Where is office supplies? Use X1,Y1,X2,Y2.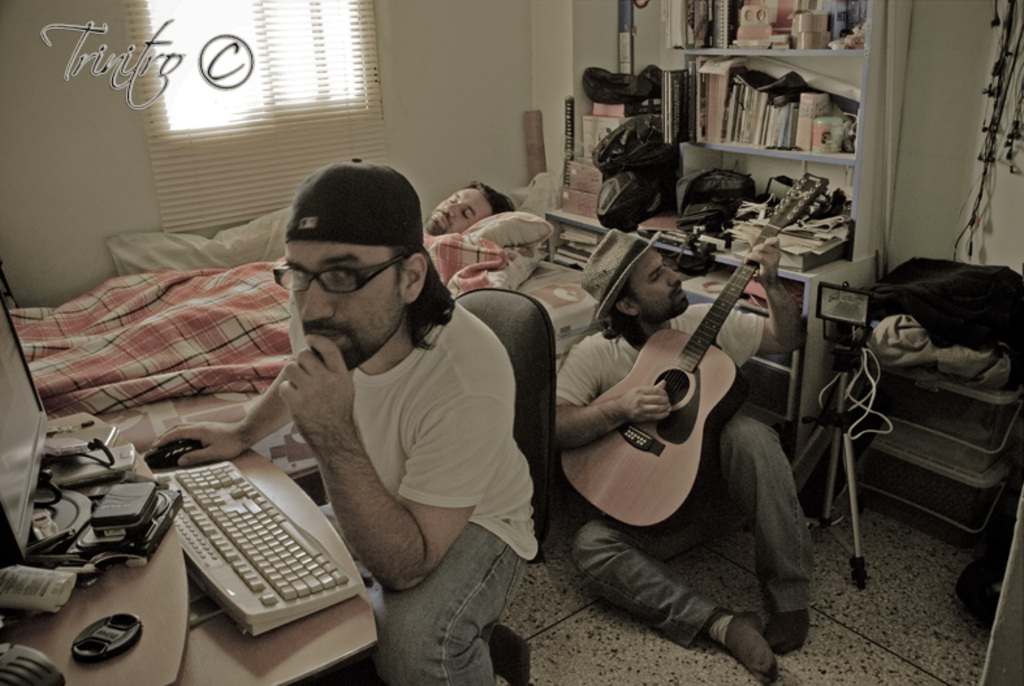
674,171,744,241.
